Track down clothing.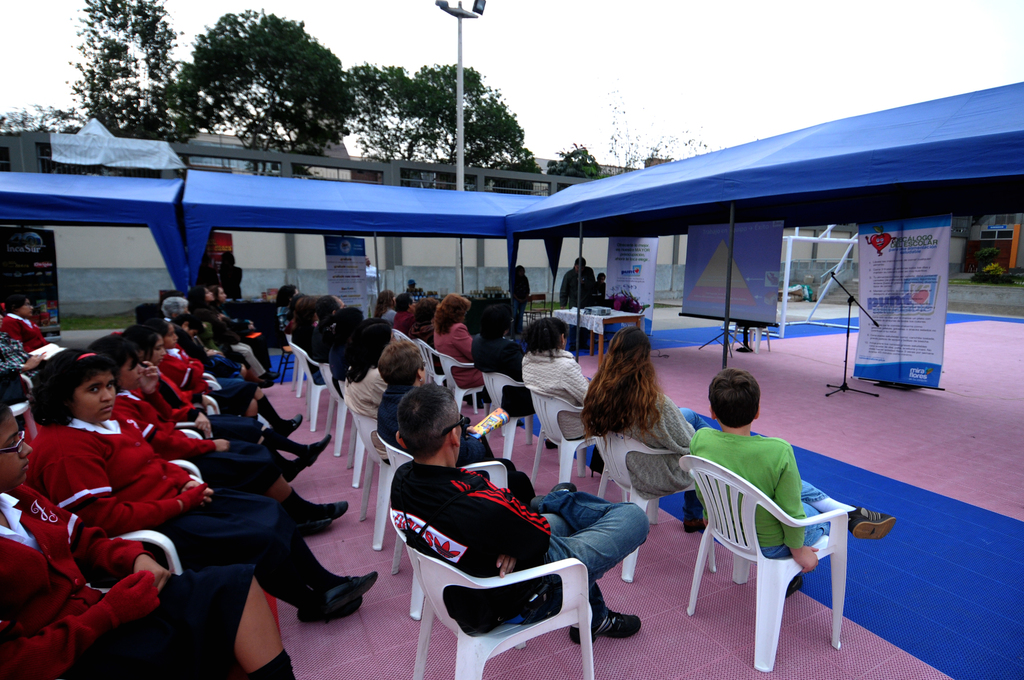
Tracked to [x1=514, y1=352, x2=598, y2=435].
